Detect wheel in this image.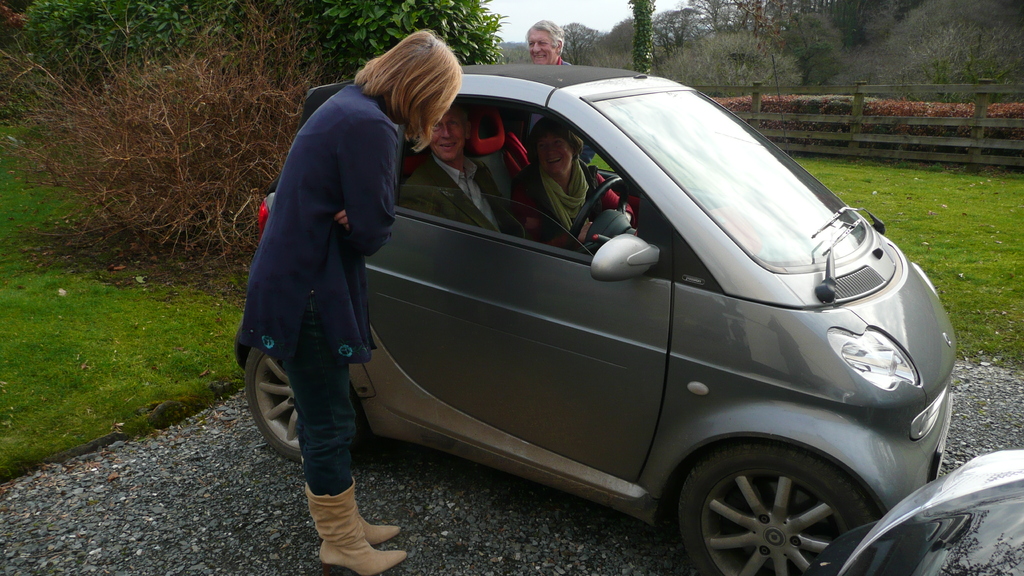
Detection: locate(560, 171, 625, 250).
